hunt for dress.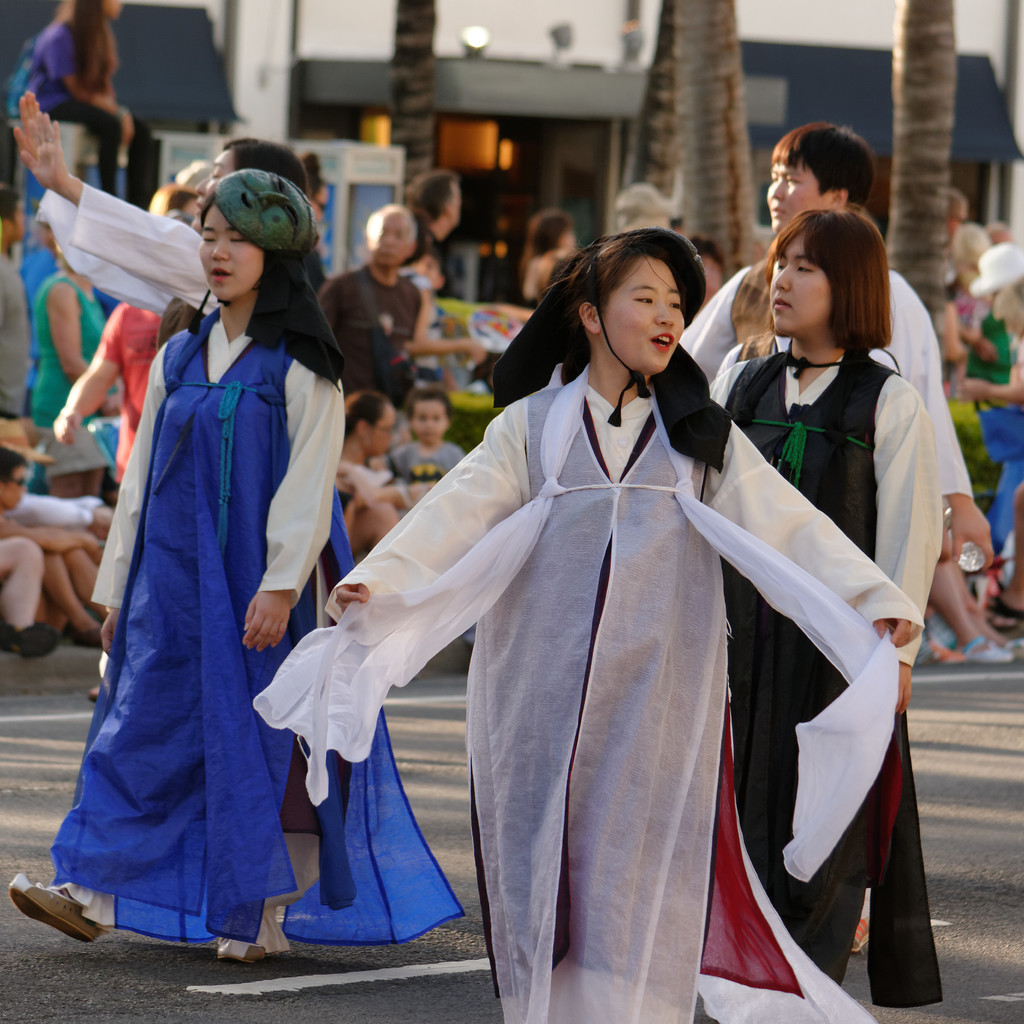
Hunted down at 51,316,459,945.
